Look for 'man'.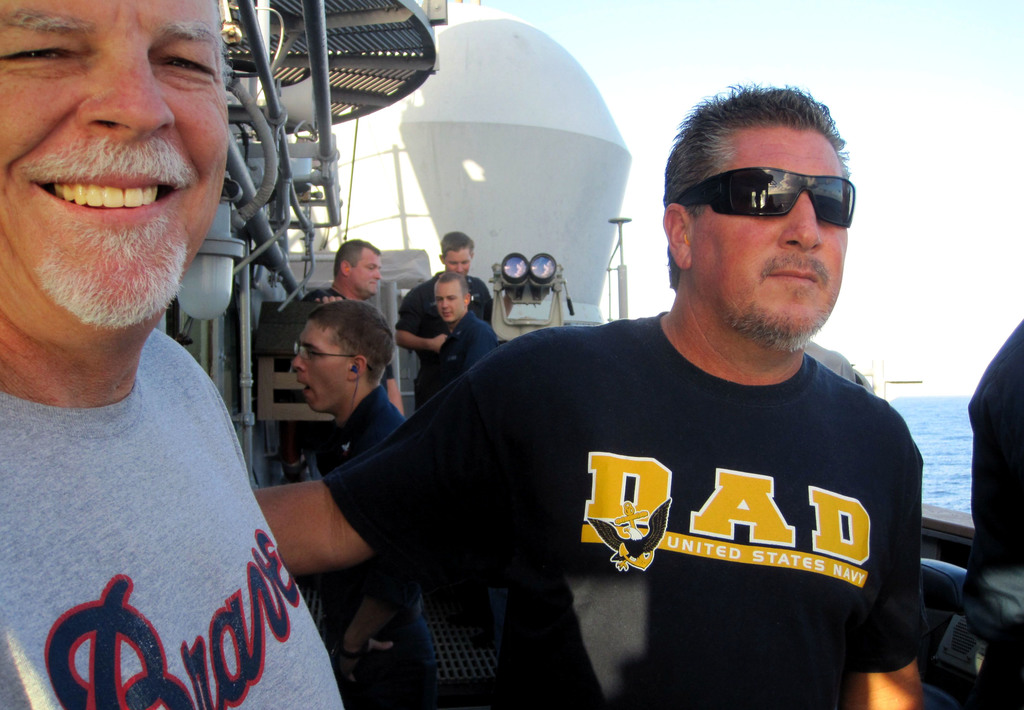
Found: crop(300, 229, 397, 392).
